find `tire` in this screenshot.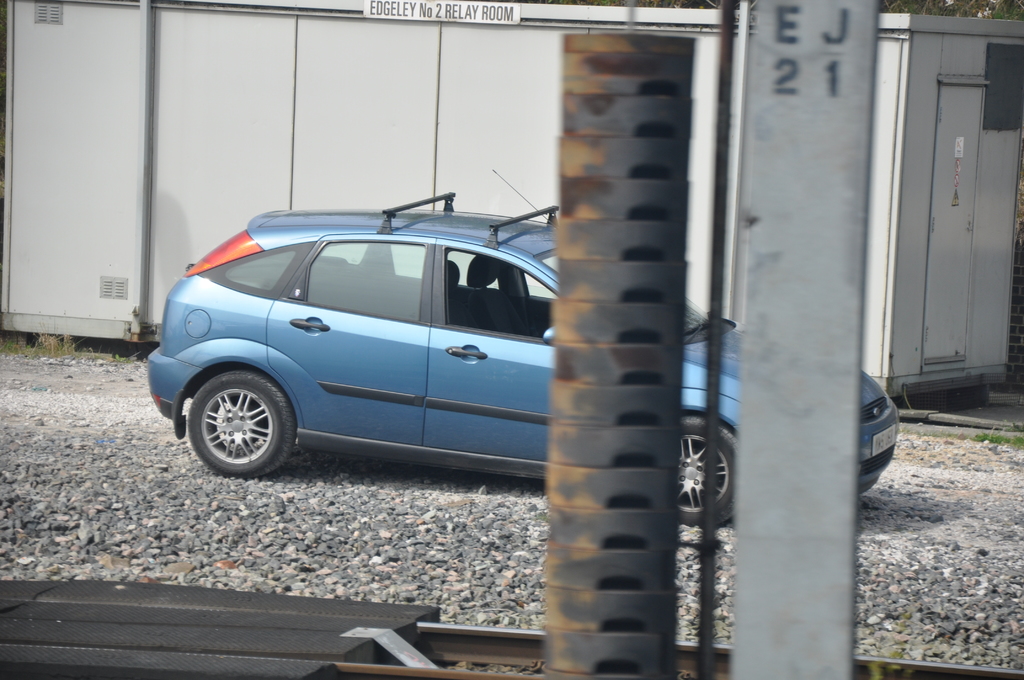
The bounding box for `tire` is [180,368,316,485].
